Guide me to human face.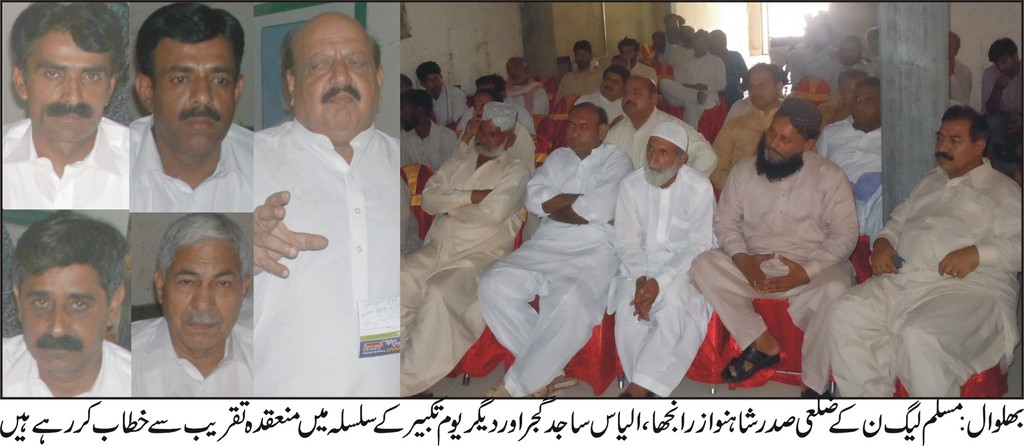
Guidance: x1=397, y1=94, x2=420, y2=128.
